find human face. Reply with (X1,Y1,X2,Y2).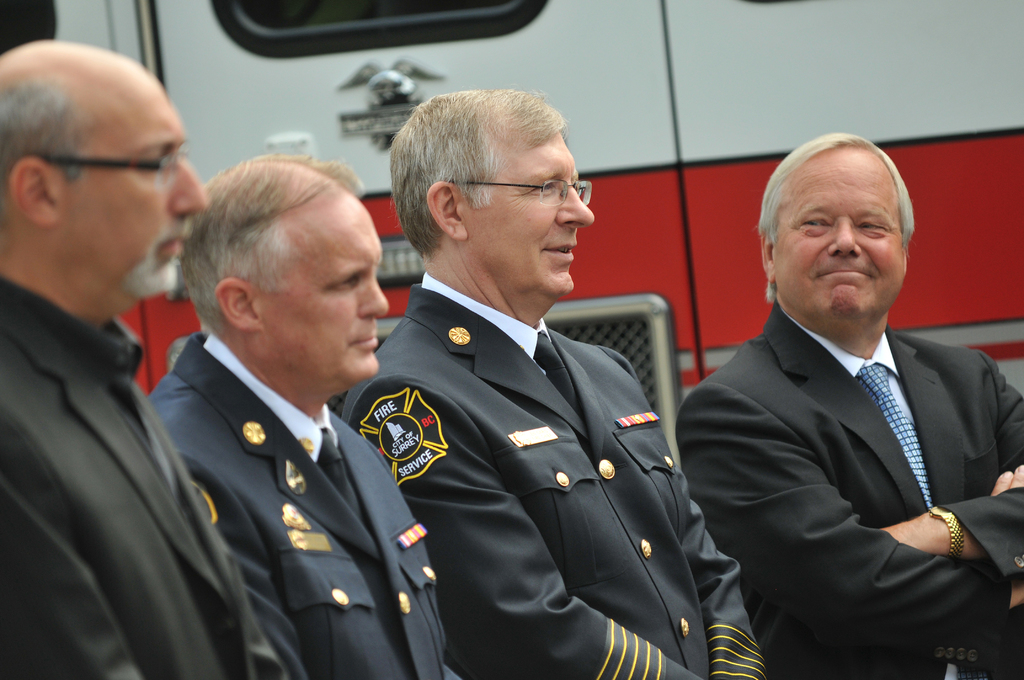
(770,142,906,313).
